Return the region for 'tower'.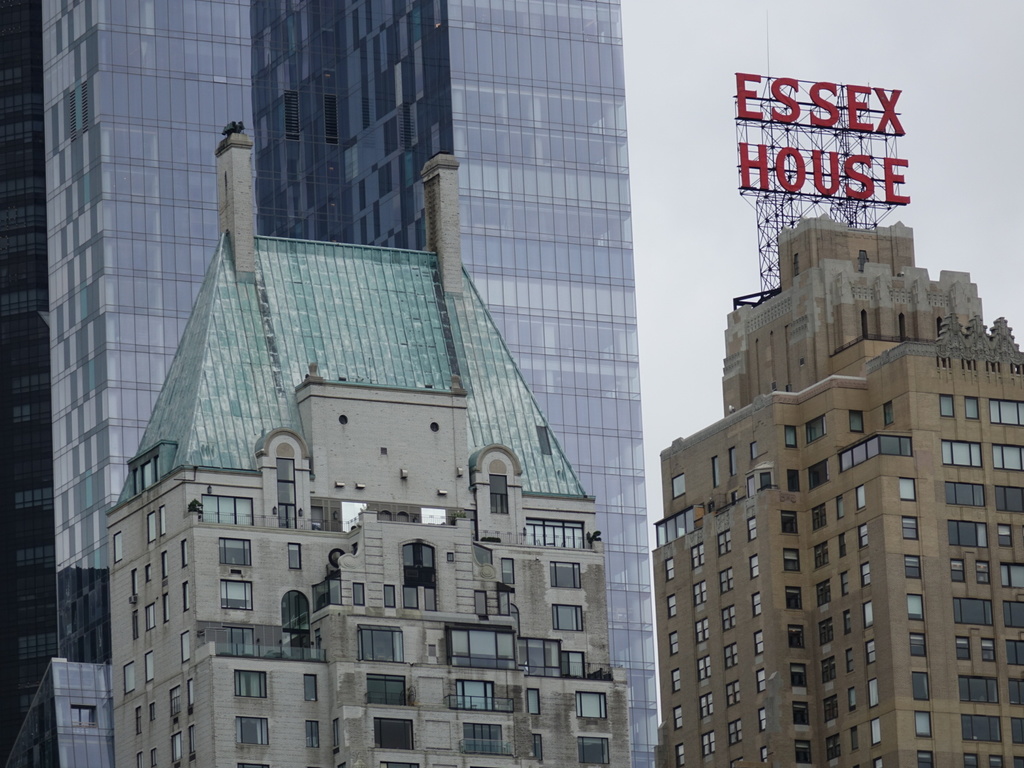
111,120,604,767.
